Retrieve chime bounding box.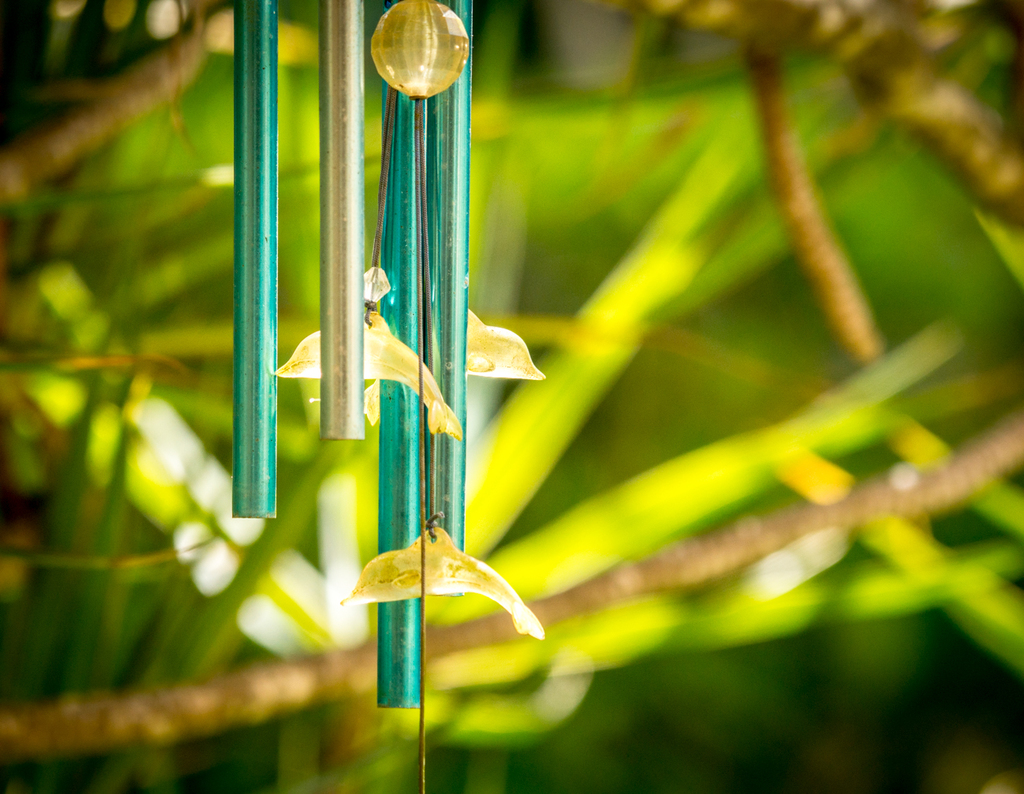
Bounding box: rect(234, 0, 476, 792).
